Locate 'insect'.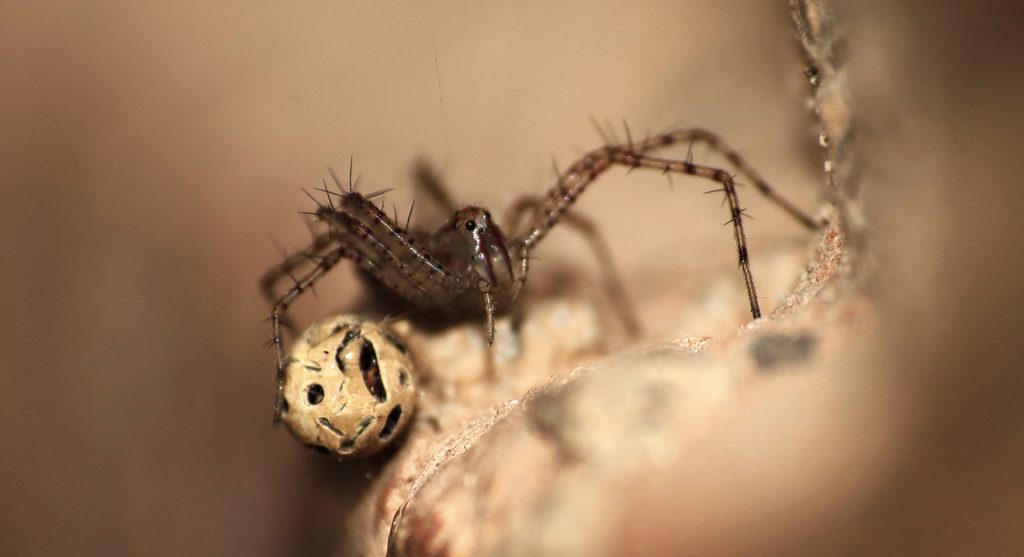
Bounding box: locate(255, 112, 835, 427).
